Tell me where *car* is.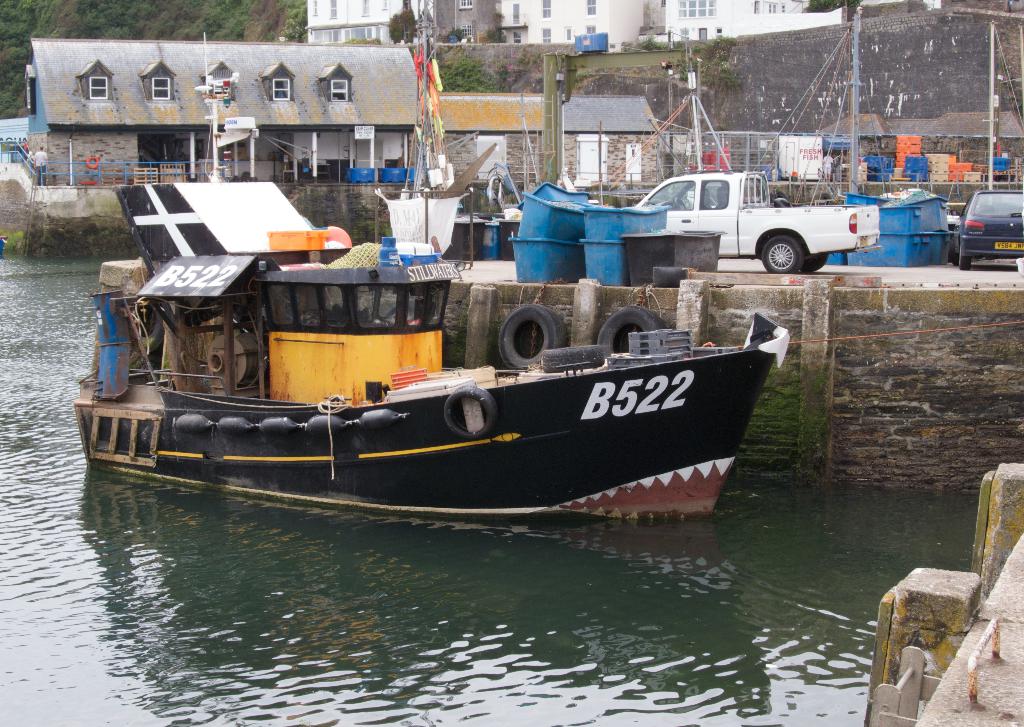
*car* is at select_region(949, 188, 1023, 268).
